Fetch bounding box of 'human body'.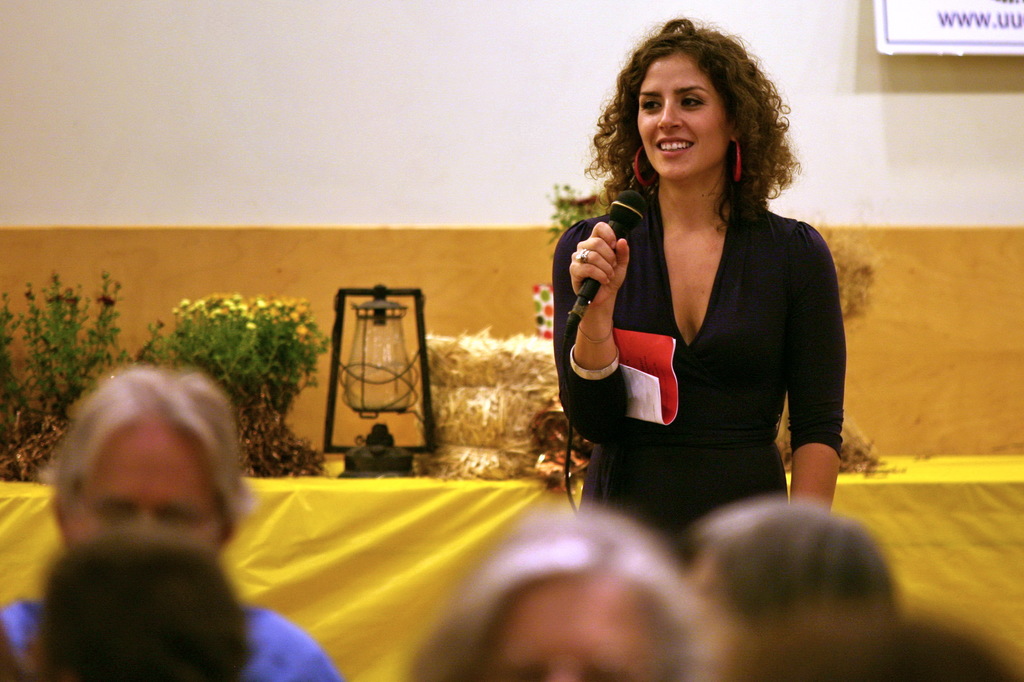
Bbox: x1=0 y1=354 x2=329 y2=681.
